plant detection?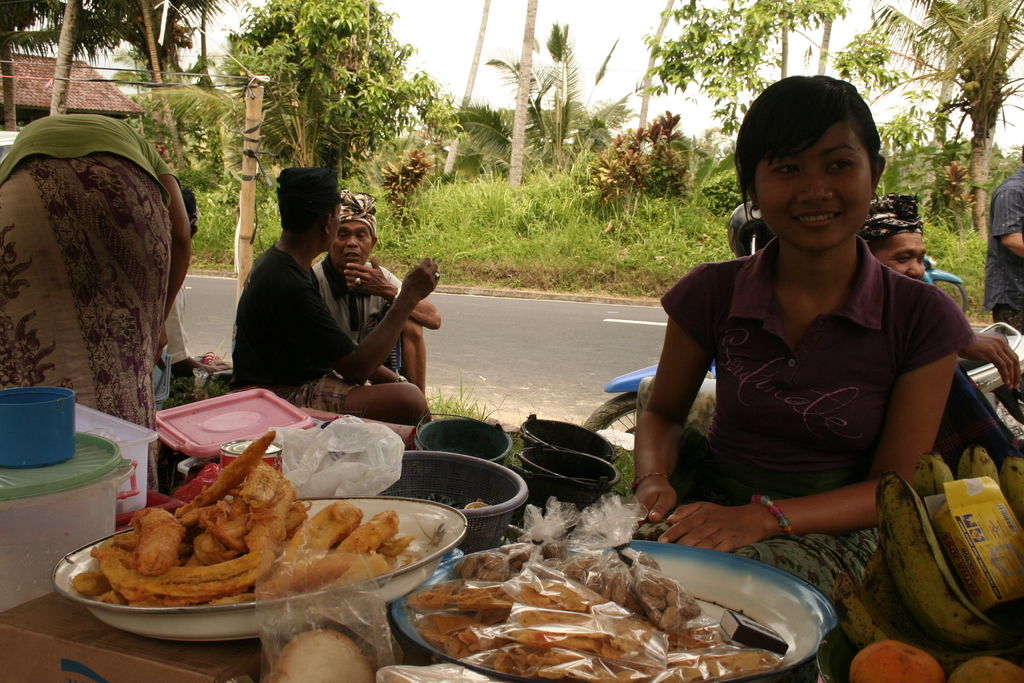
[377, 147, 434, 213]
